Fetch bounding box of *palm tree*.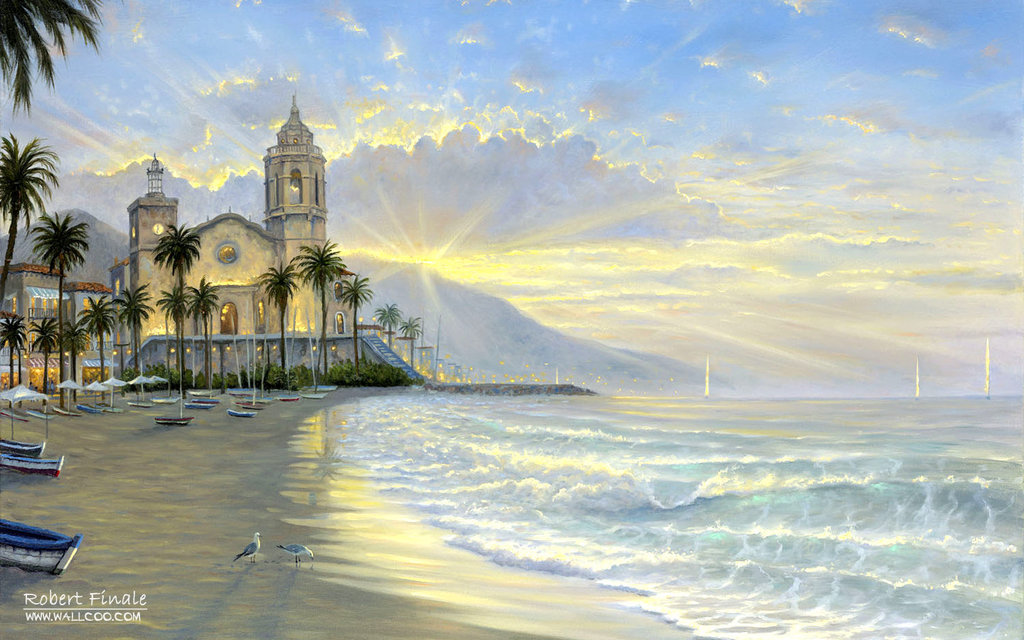
Bbox: 56, 314, 93, 404.
